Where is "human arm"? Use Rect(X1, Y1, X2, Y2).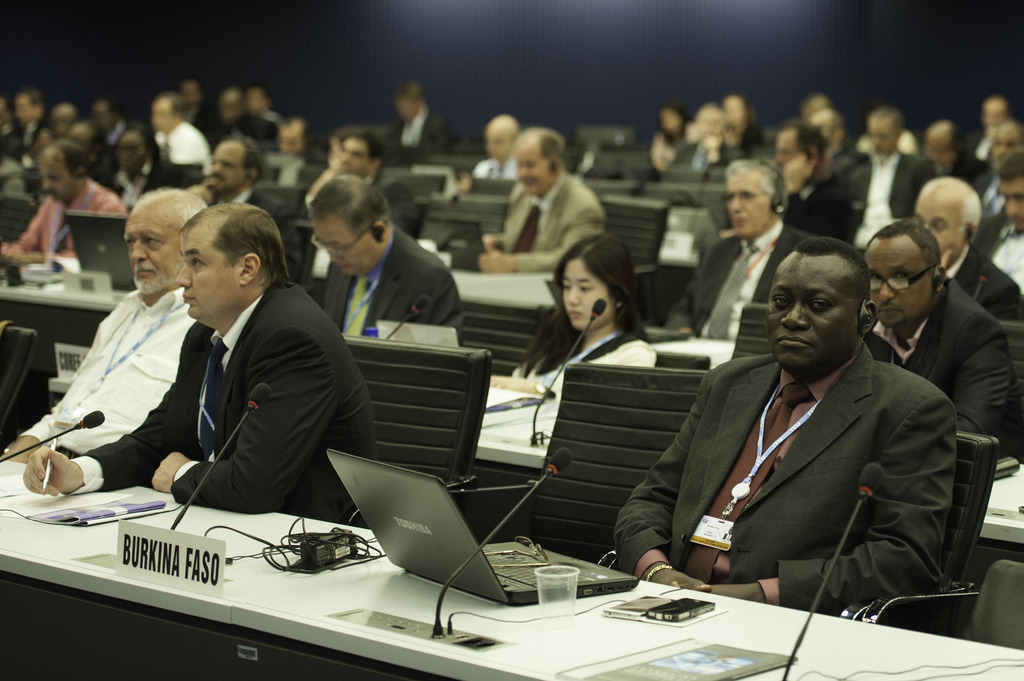
Rect(8, 237, 71, 278).
